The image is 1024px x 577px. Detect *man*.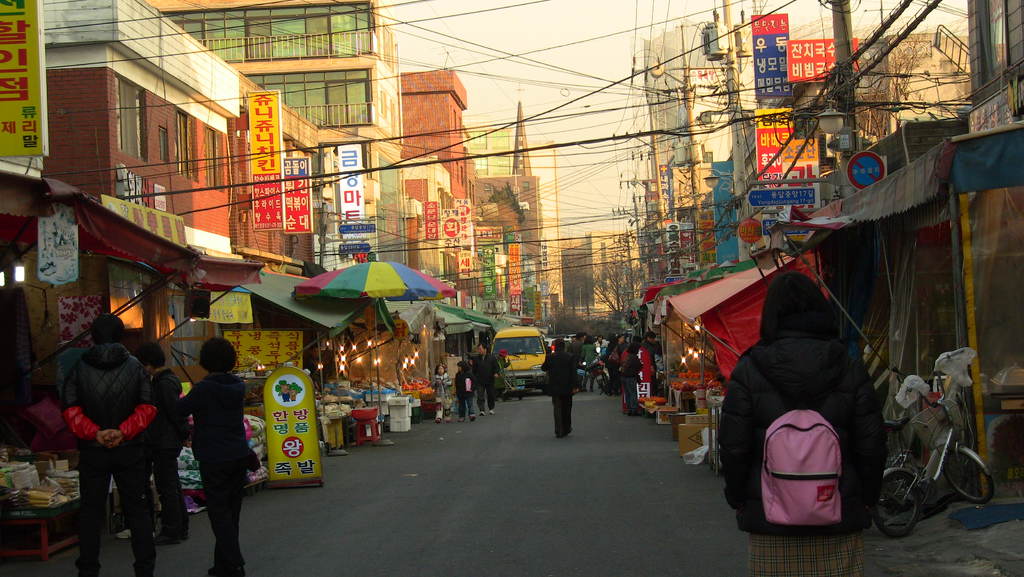
Detection: [x1=136, y1=338, x2=193, y2=546].
